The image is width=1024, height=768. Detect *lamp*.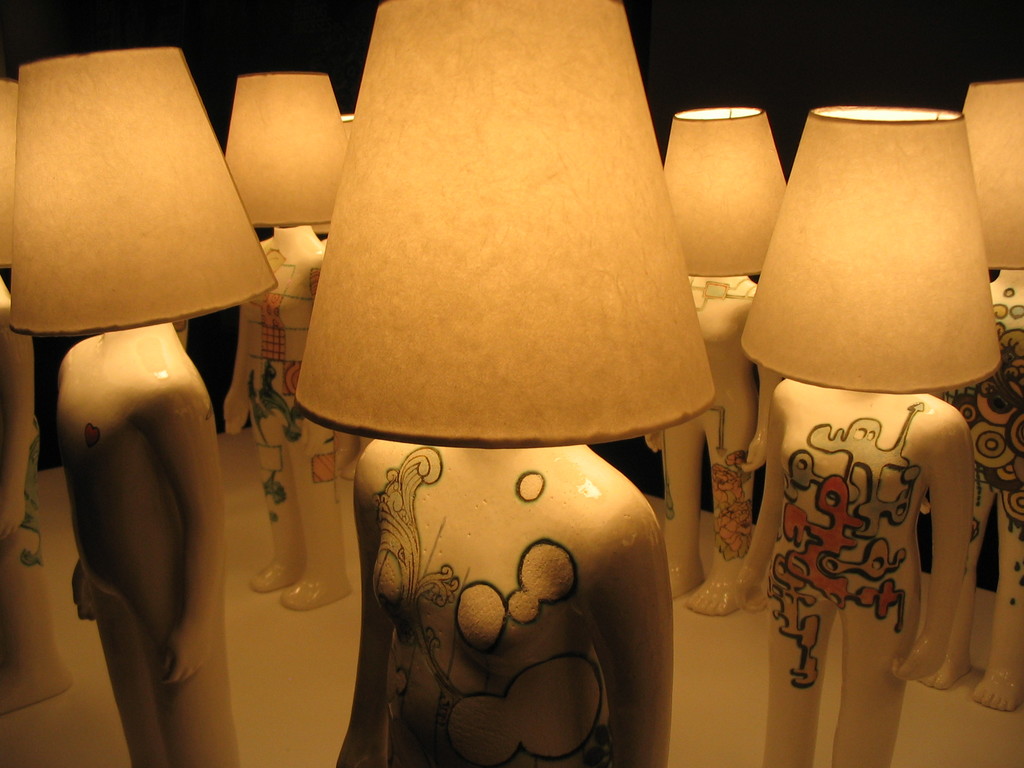
Detection: bbox=(289, 0, 721, 451).
